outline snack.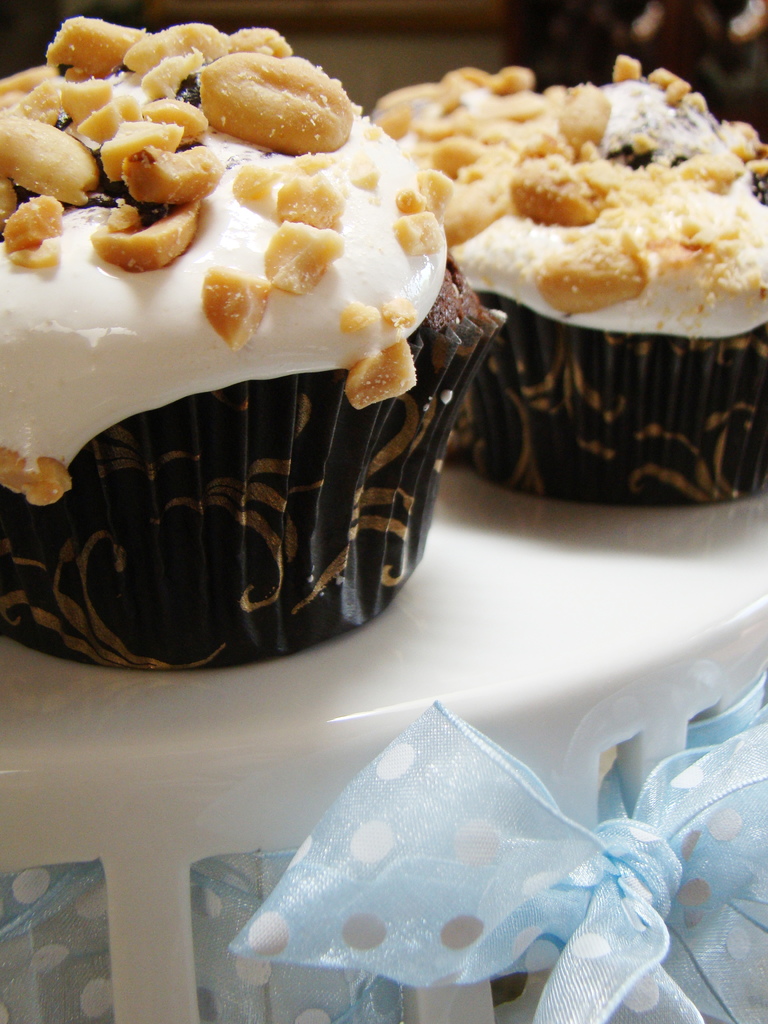
Outline: detection(0, 9, 513, 679).
